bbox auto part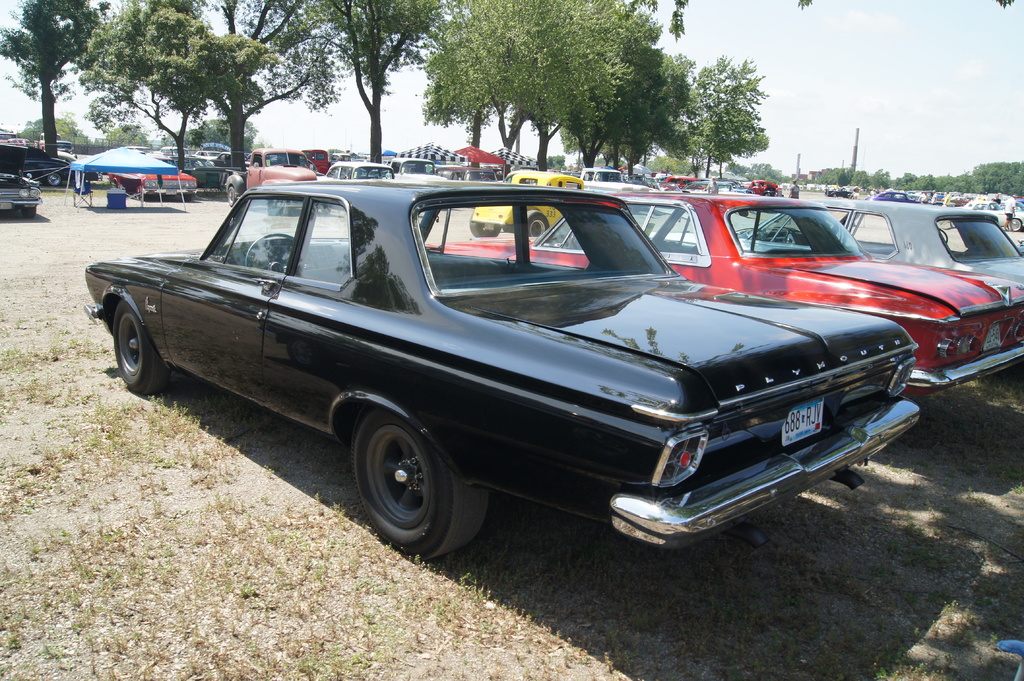
[left=0, top=129, right=40, bottom=220]
